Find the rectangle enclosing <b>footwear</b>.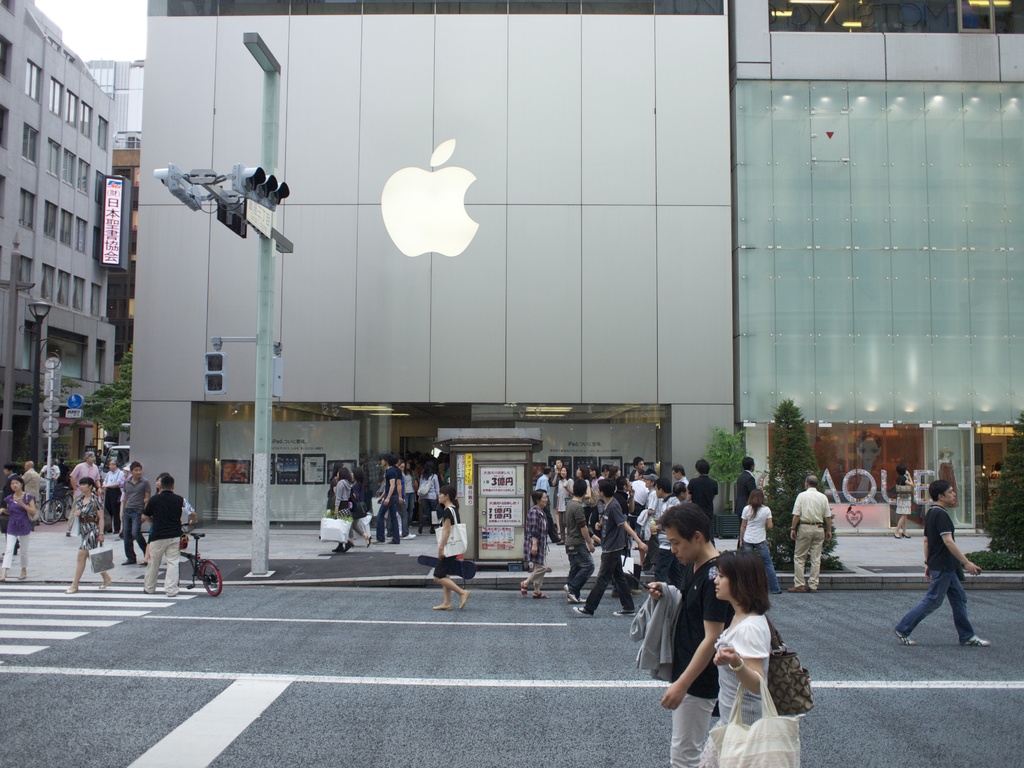
64 585 77 588.
